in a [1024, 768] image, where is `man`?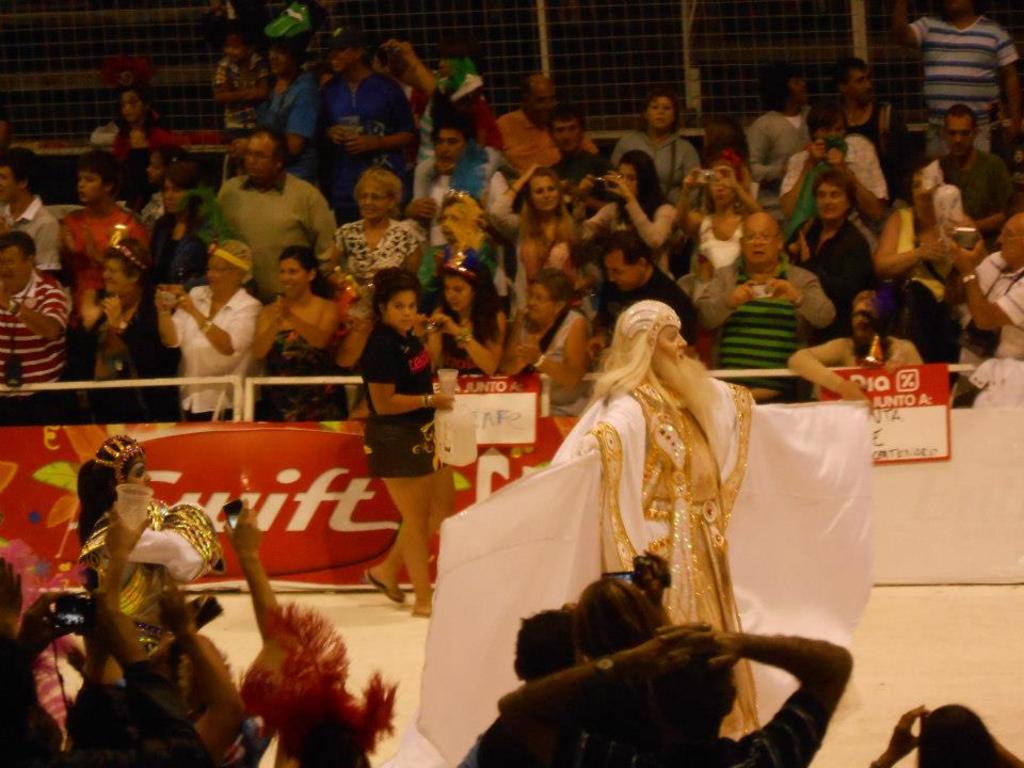
detection(915, 105, 1022, 231).
